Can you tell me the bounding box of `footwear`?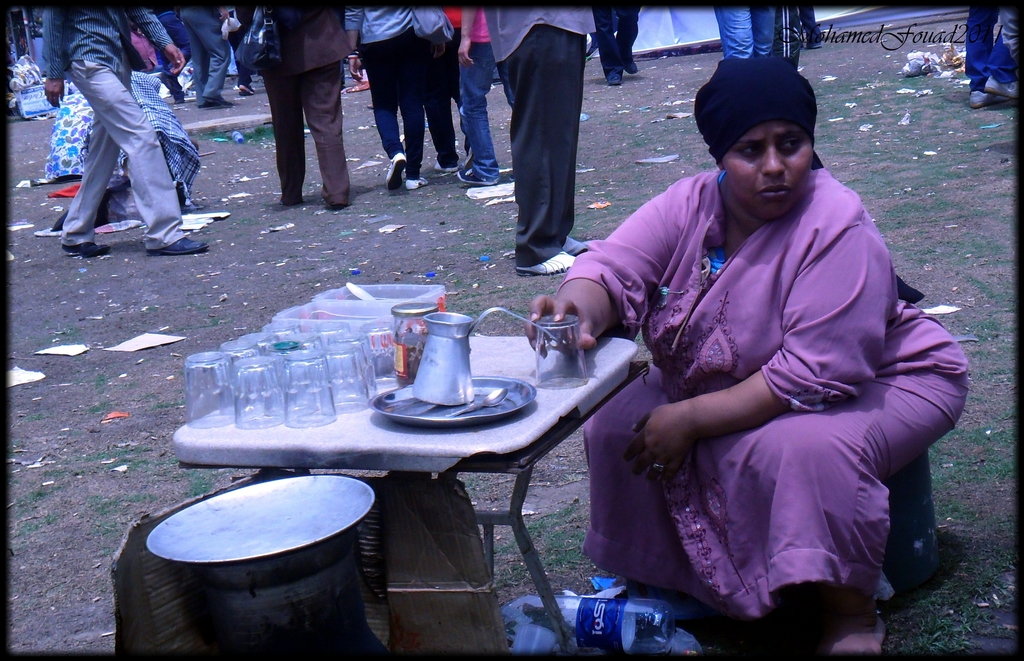
x1=625 y1=56 x2=640 y2=72.
